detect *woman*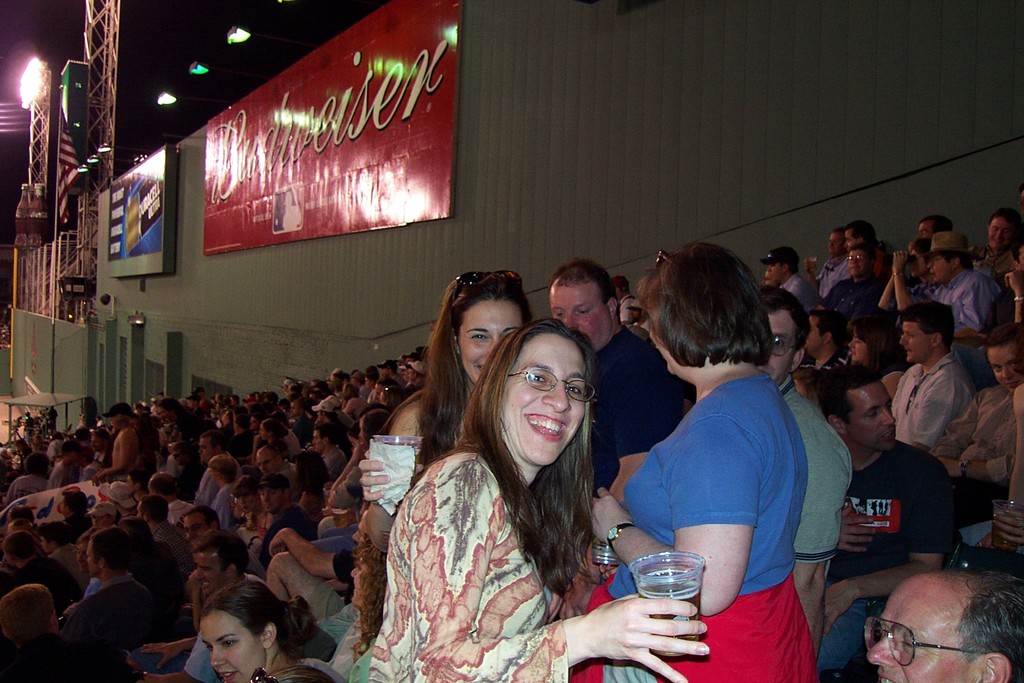
(left=346, top=538, right=395, bottom=682)
